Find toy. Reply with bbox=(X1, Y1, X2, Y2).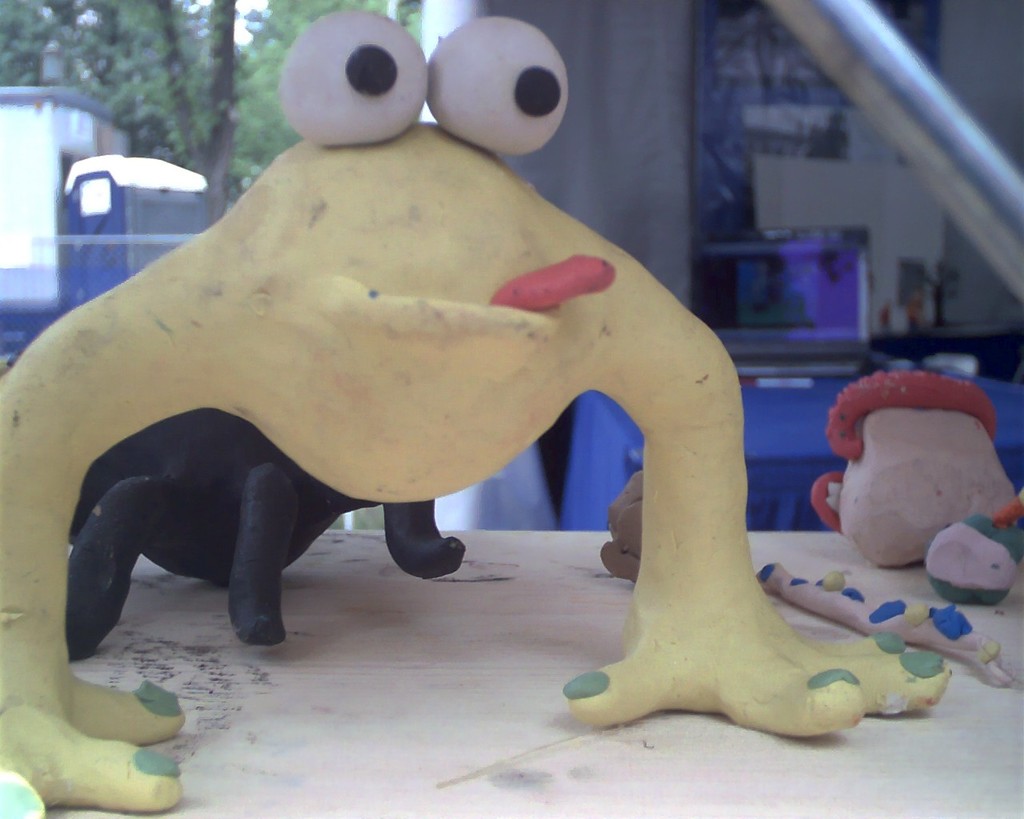
bbox=(753, 559, 1012, 691).
